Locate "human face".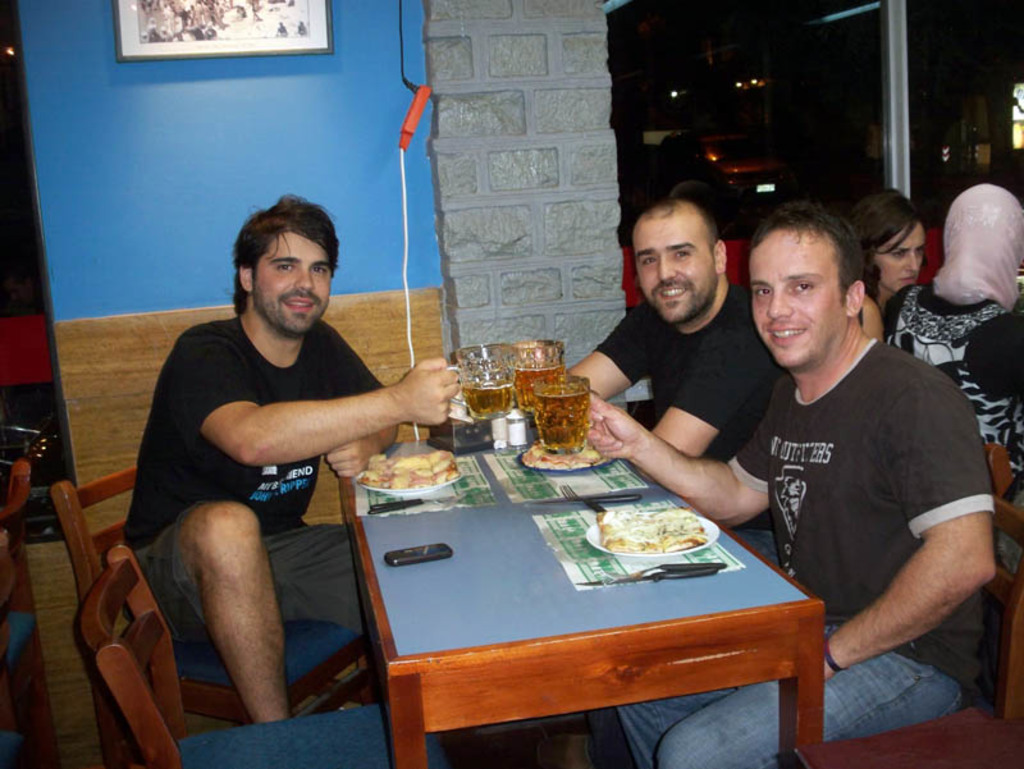
Bounding box: [266, 224, 347, 337].
